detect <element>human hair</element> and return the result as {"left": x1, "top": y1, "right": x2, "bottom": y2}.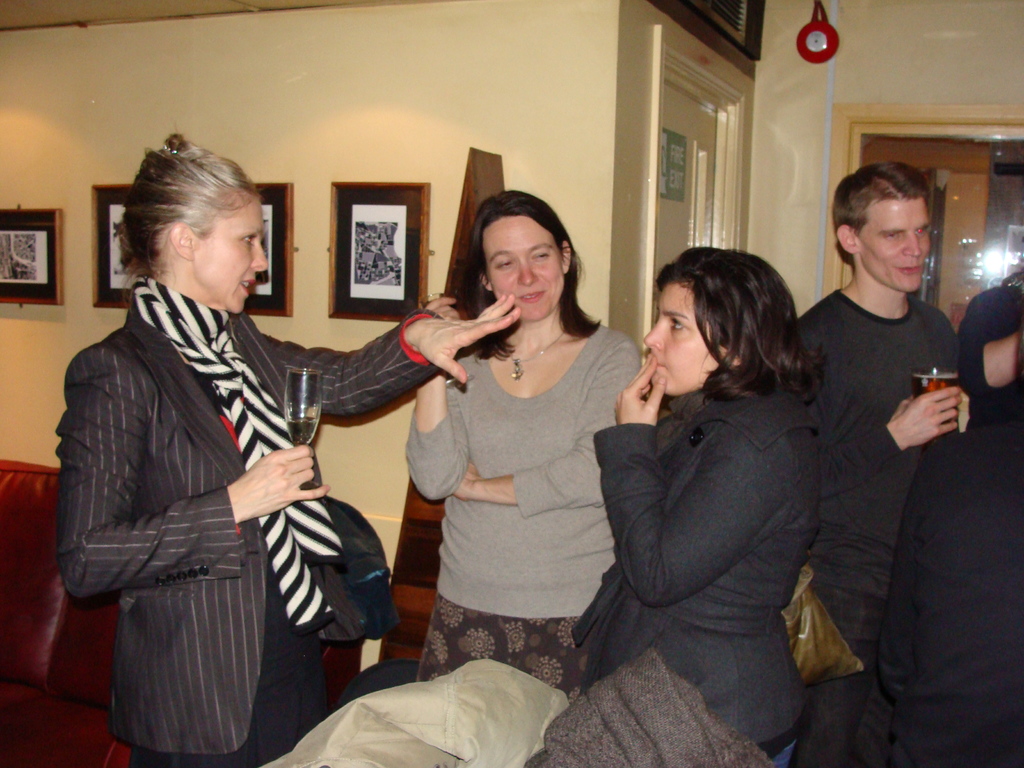
{"left": 113, "top": 124, "right": 264, "bottom": 315}.
